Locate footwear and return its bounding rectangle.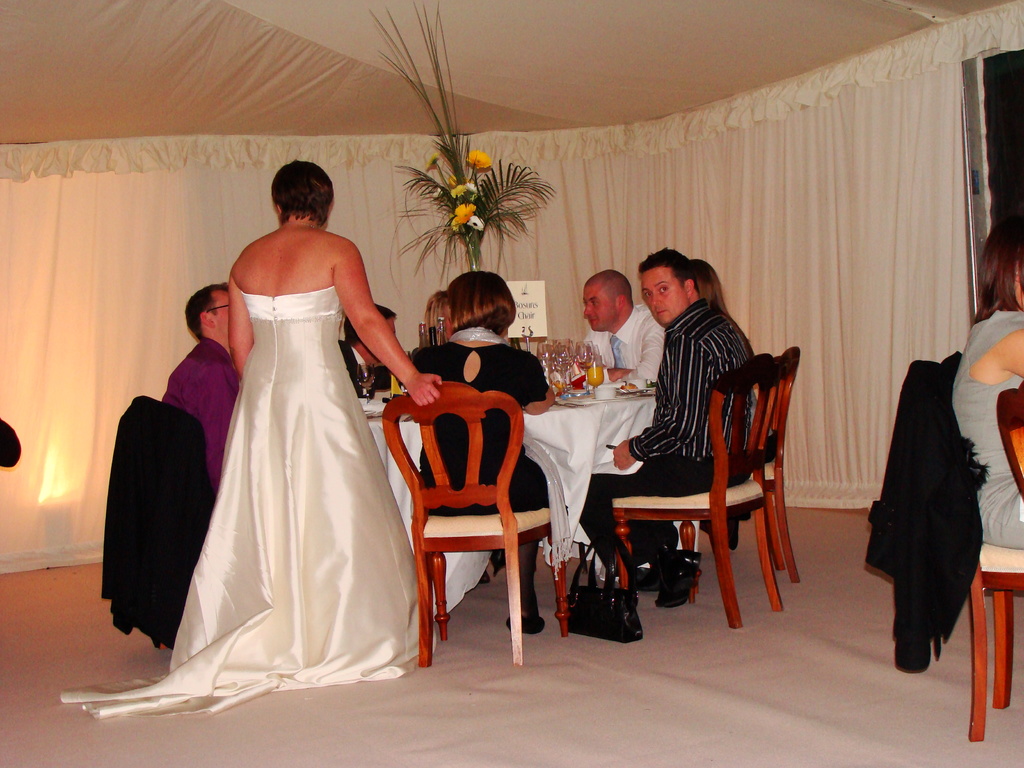
<region>657, 547, 709, 609</region>.
